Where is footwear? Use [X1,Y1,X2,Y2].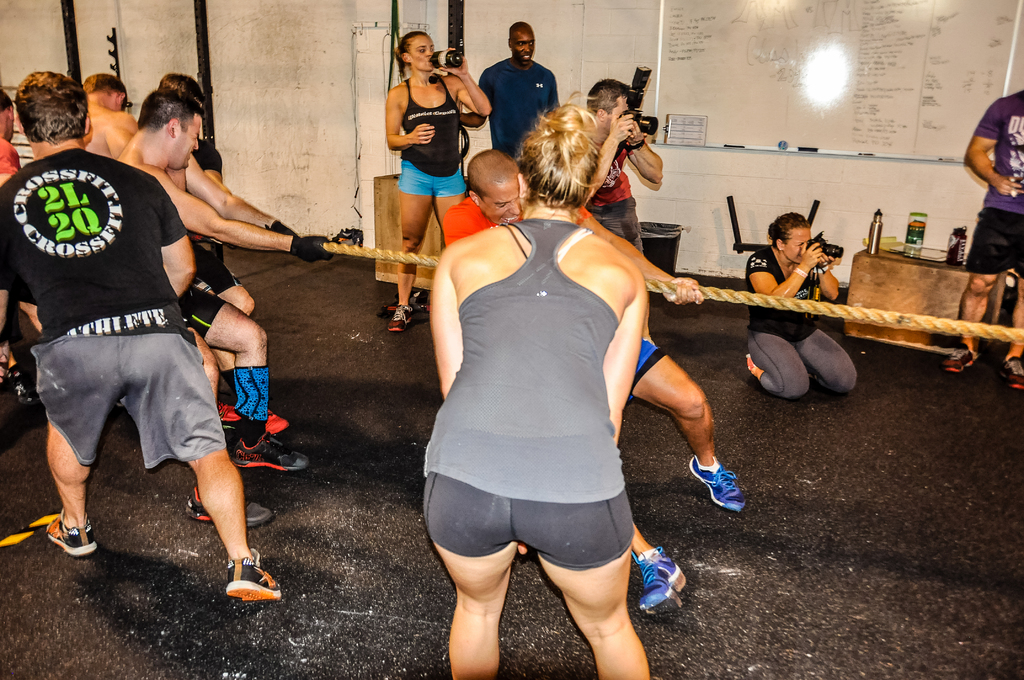
[748,353,764,380].
